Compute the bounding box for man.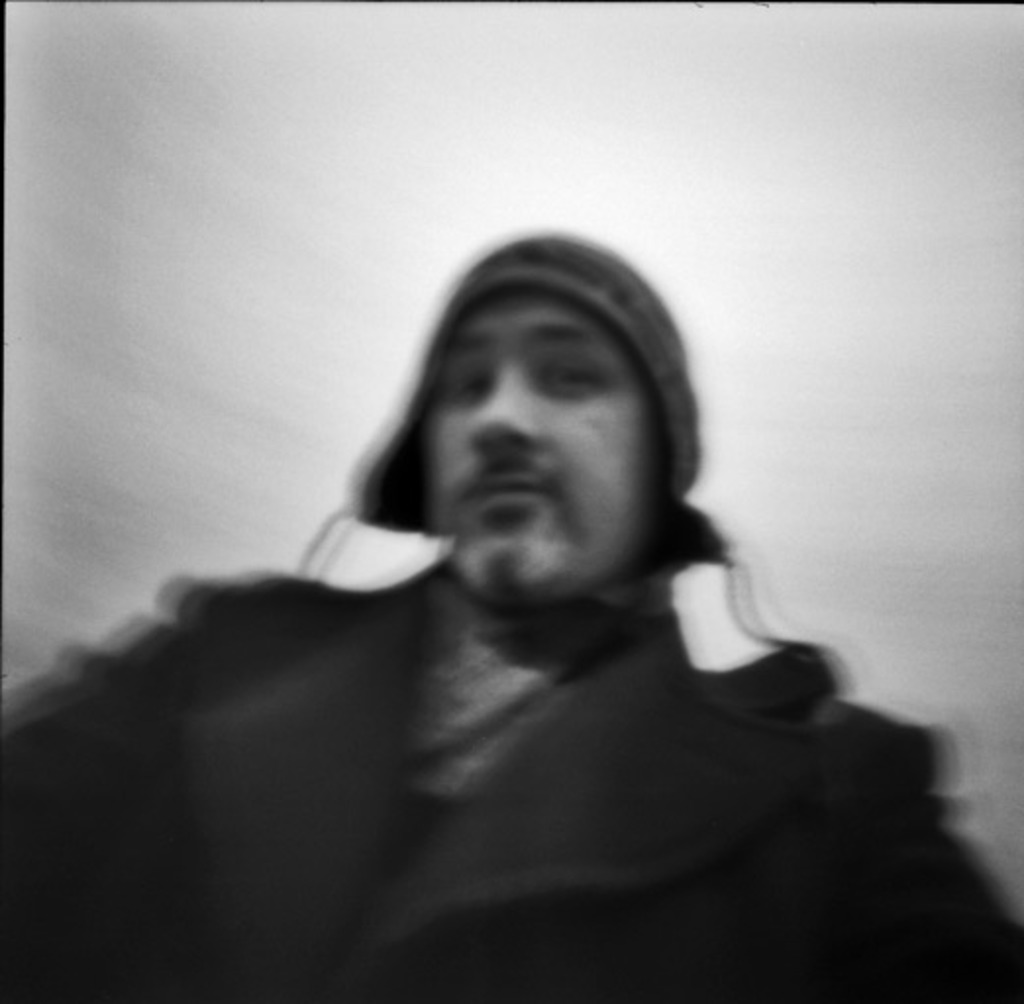
Rect(51, 210, 989, 986).
